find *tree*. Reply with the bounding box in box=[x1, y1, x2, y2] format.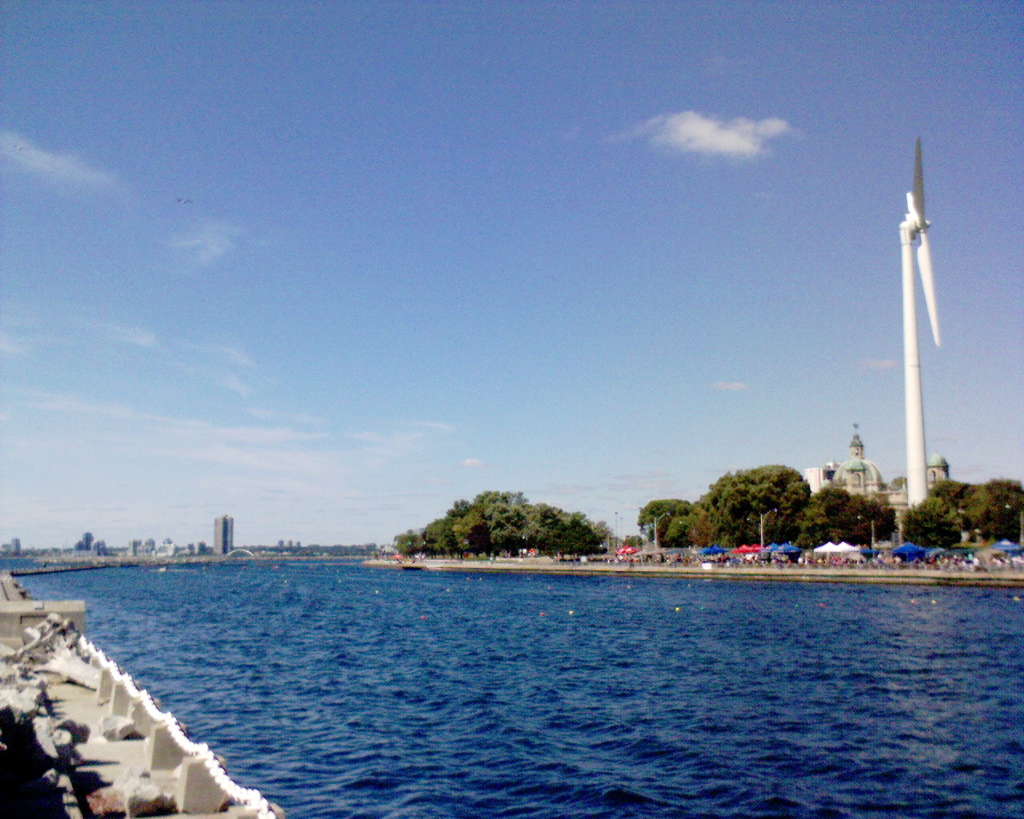
box=[892, 494, 968, 542].
